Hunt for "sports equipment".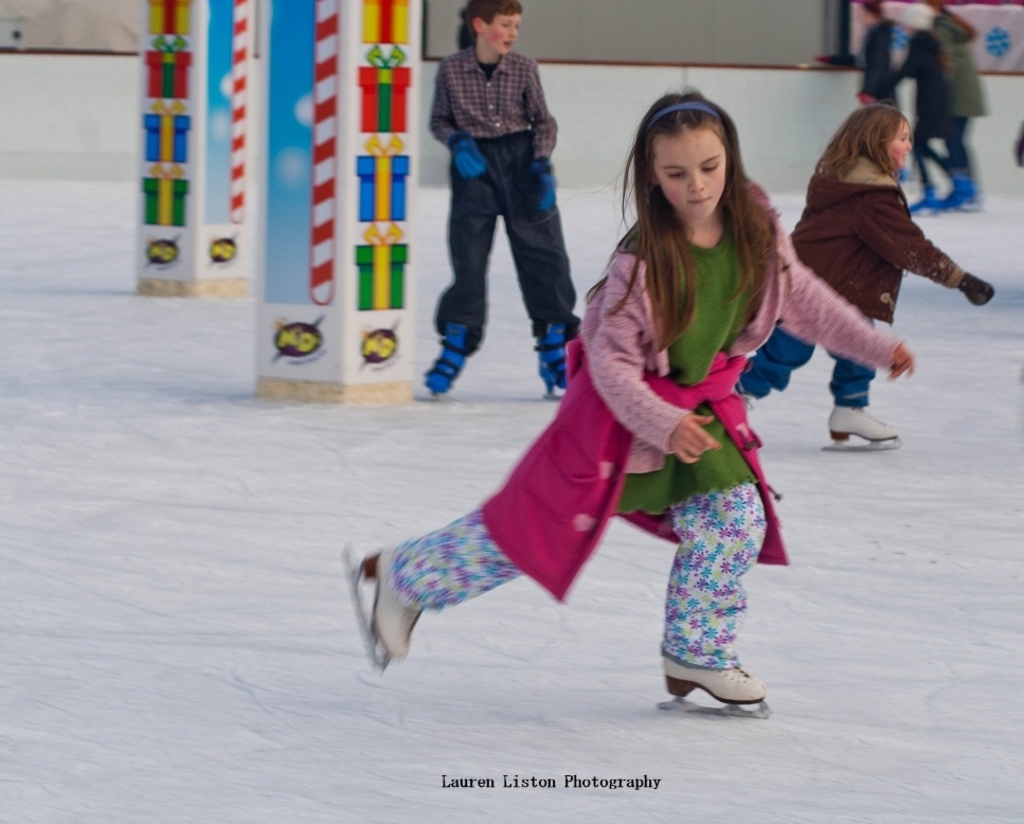
Hunted down at <bbox>826, 402, 905, 452</bbox>.
